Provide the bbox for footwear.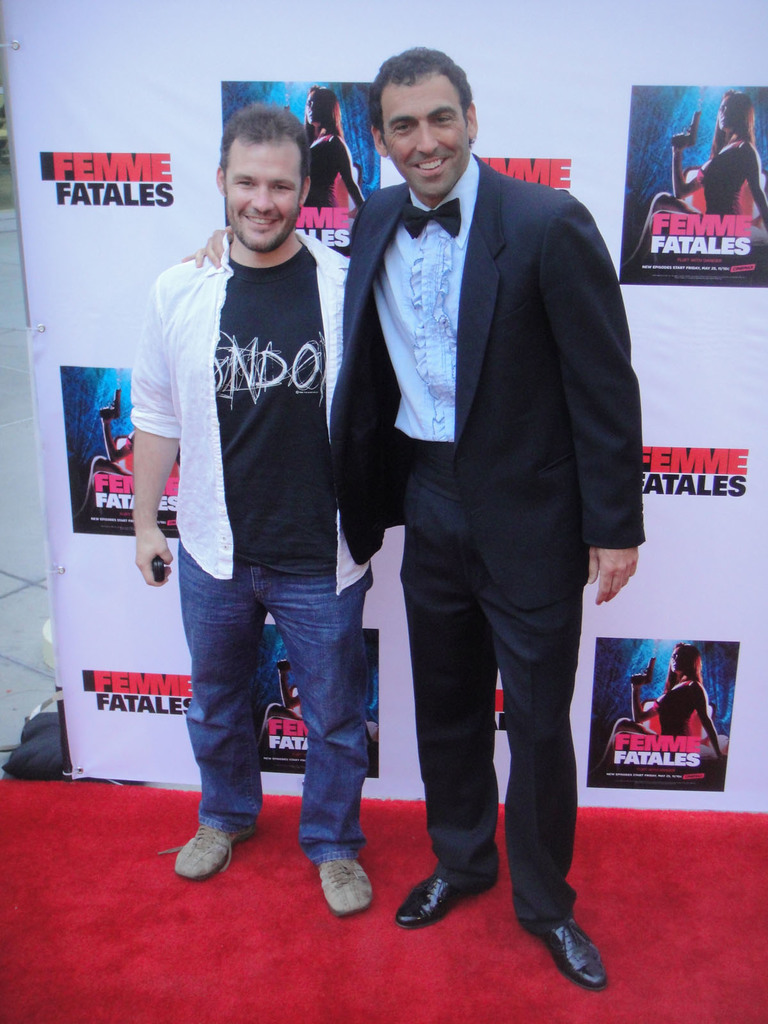
box=[392, 872, 474, 932].
